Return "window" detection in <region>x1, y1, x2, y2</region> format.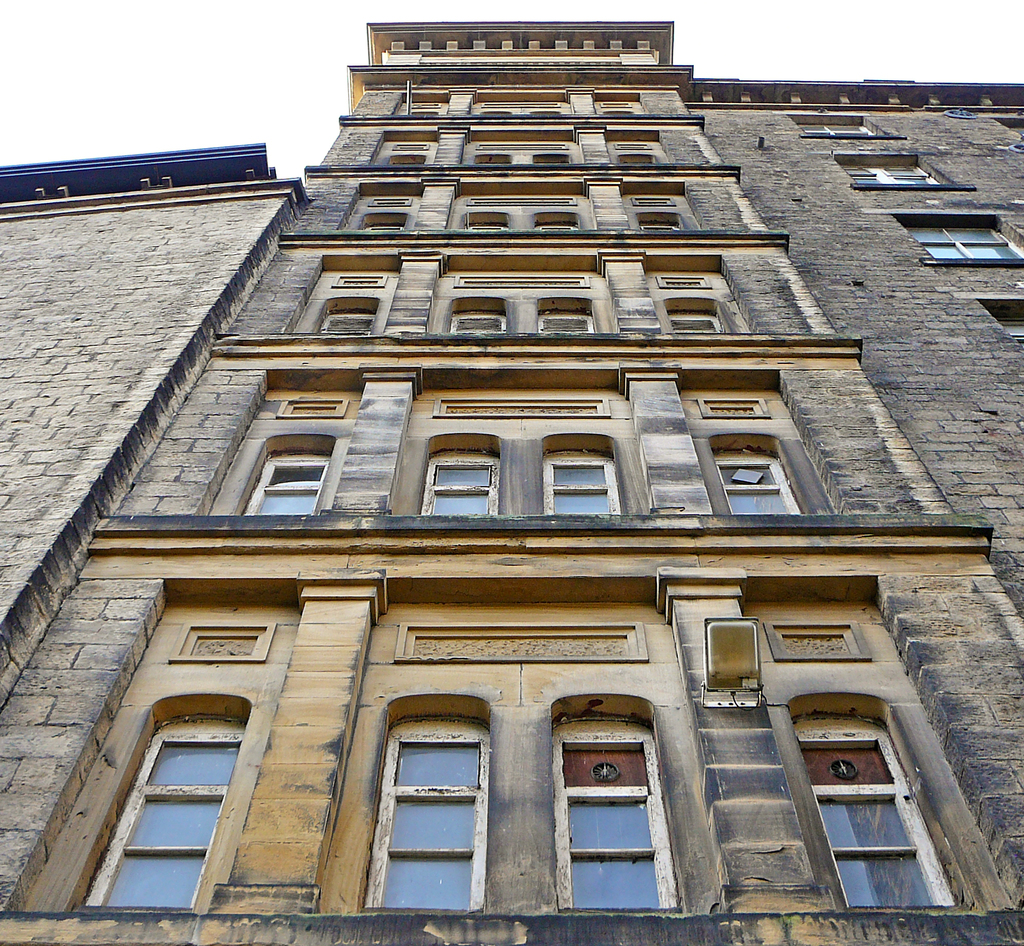
<region>791, 111, 884, 137</region>.
